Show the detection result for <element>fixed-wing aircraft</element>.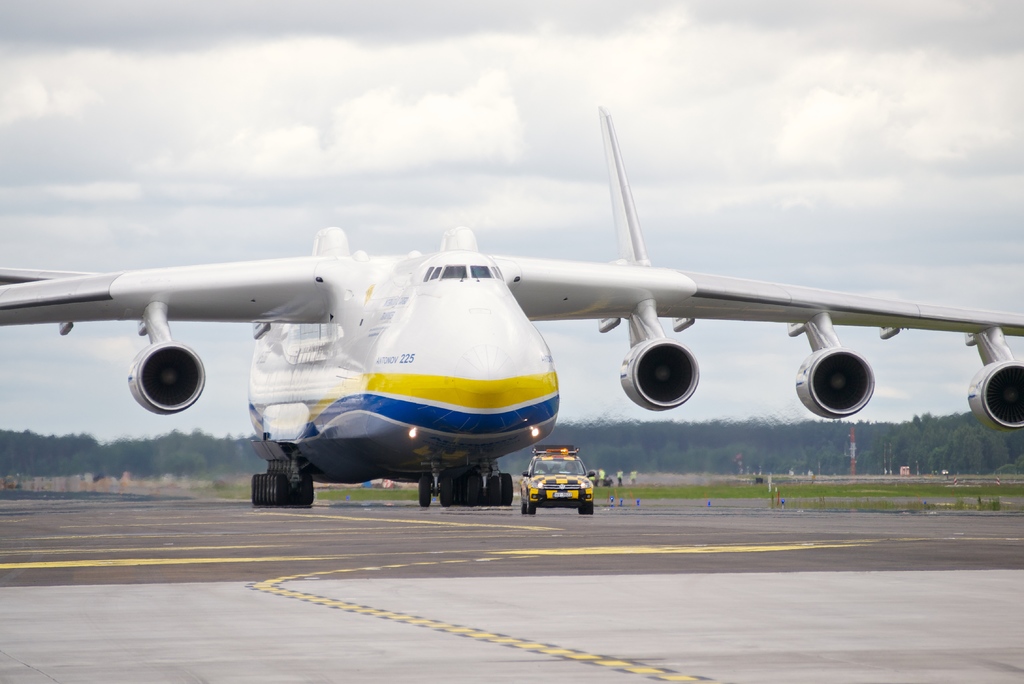
locate(0, 100, 1023, 504).
